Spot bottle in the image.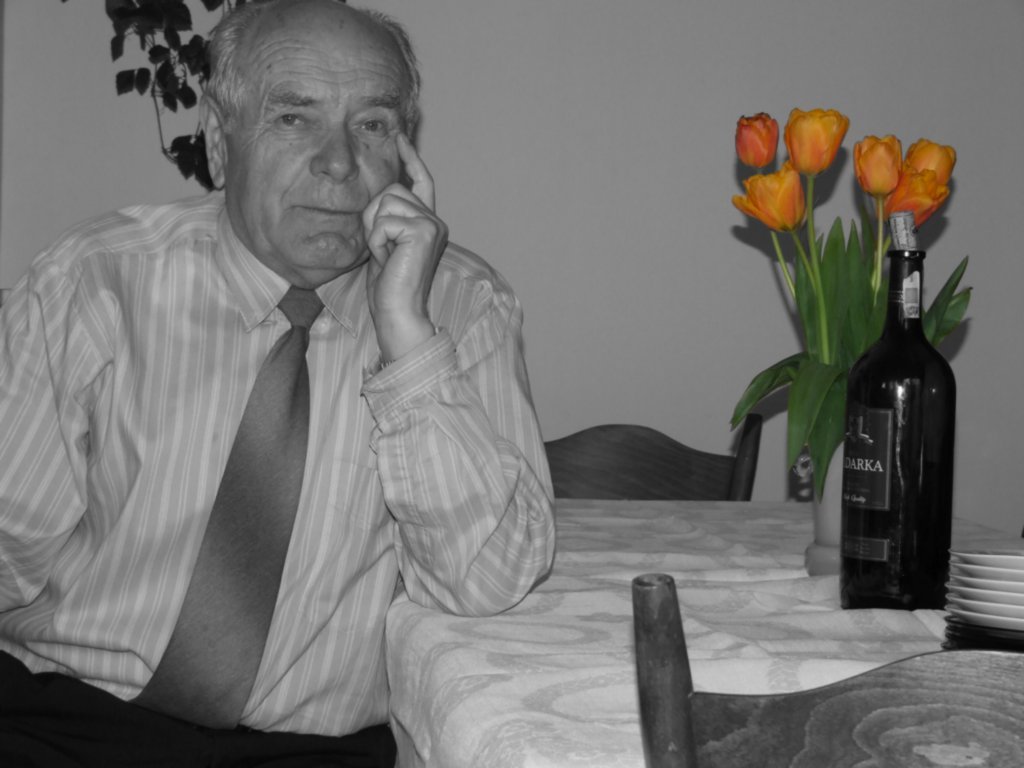
bottle found at x1=849 y1=219 x2=969 y2=630.
